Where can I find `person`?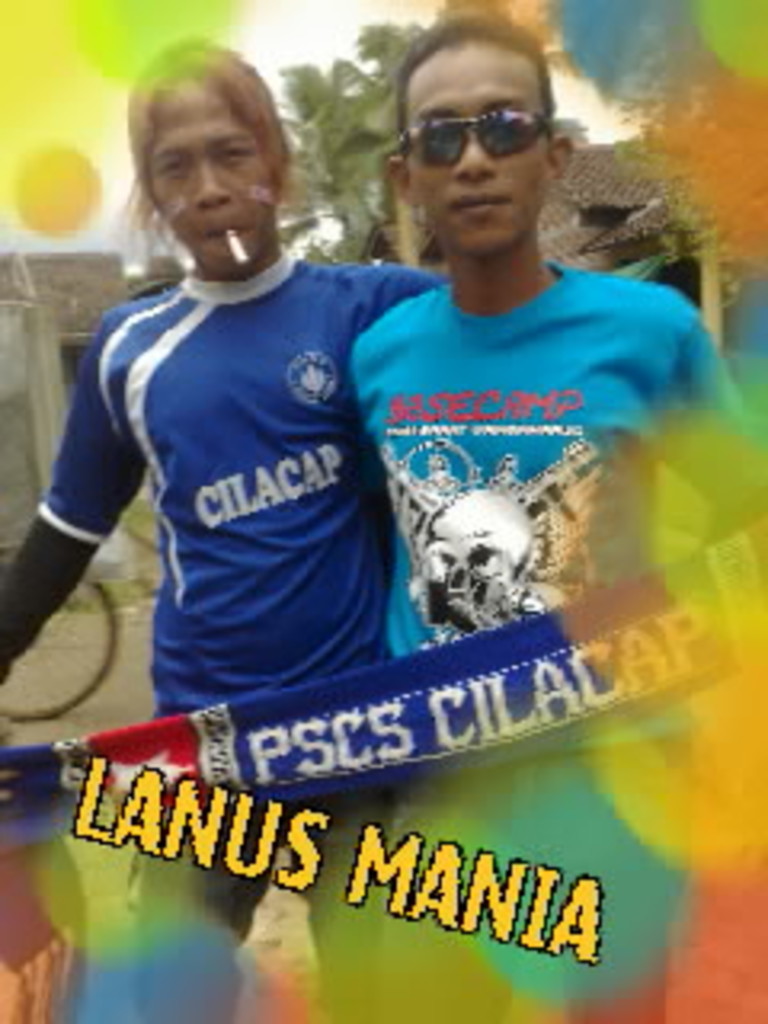
You can find it at [0, 35, 451, 1021].
